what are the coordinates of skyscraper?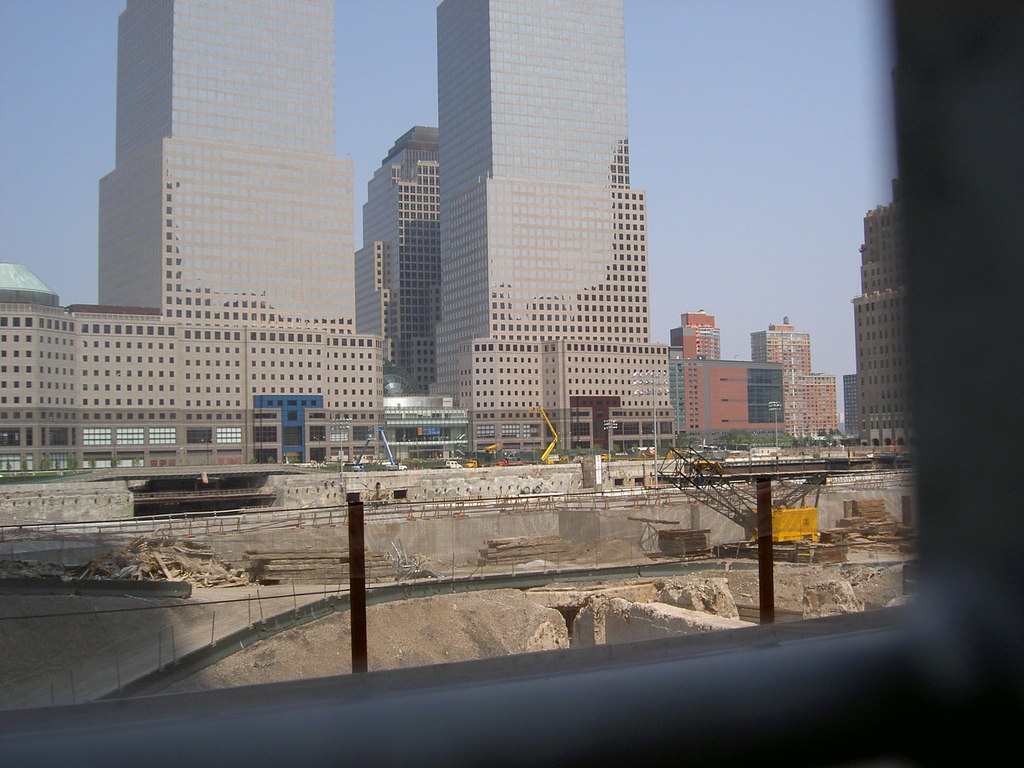
left=431, top=0, right=675, bottom=450.
